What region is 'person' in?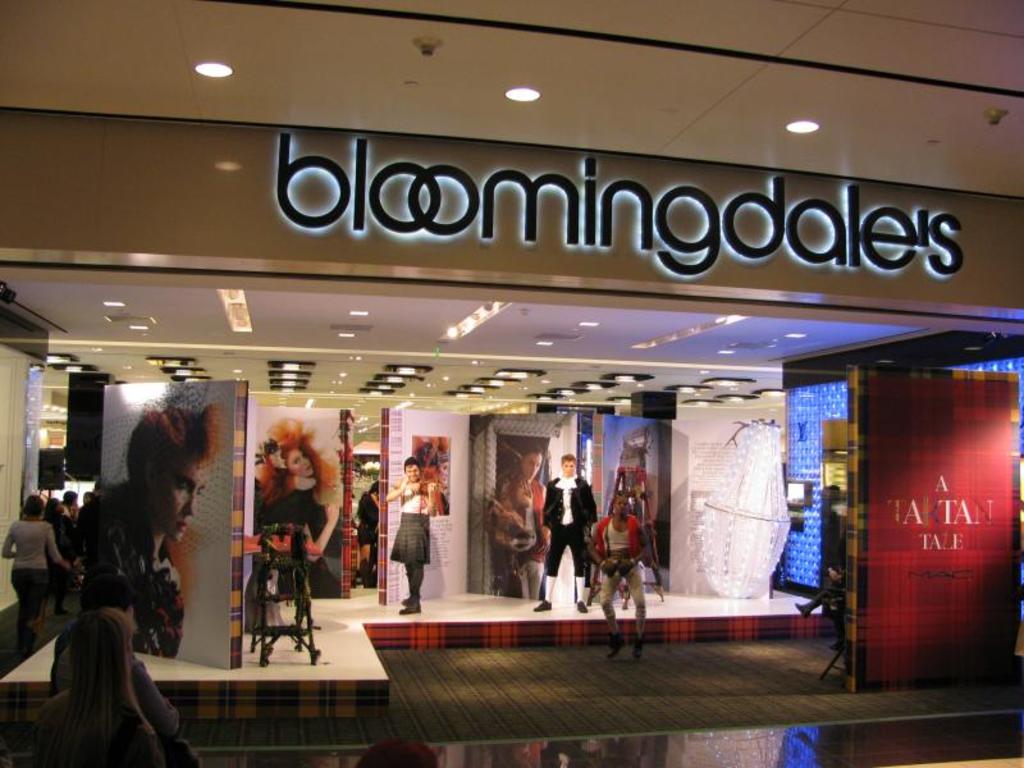
x1=357 y1=479 x2=380 y2=588.
